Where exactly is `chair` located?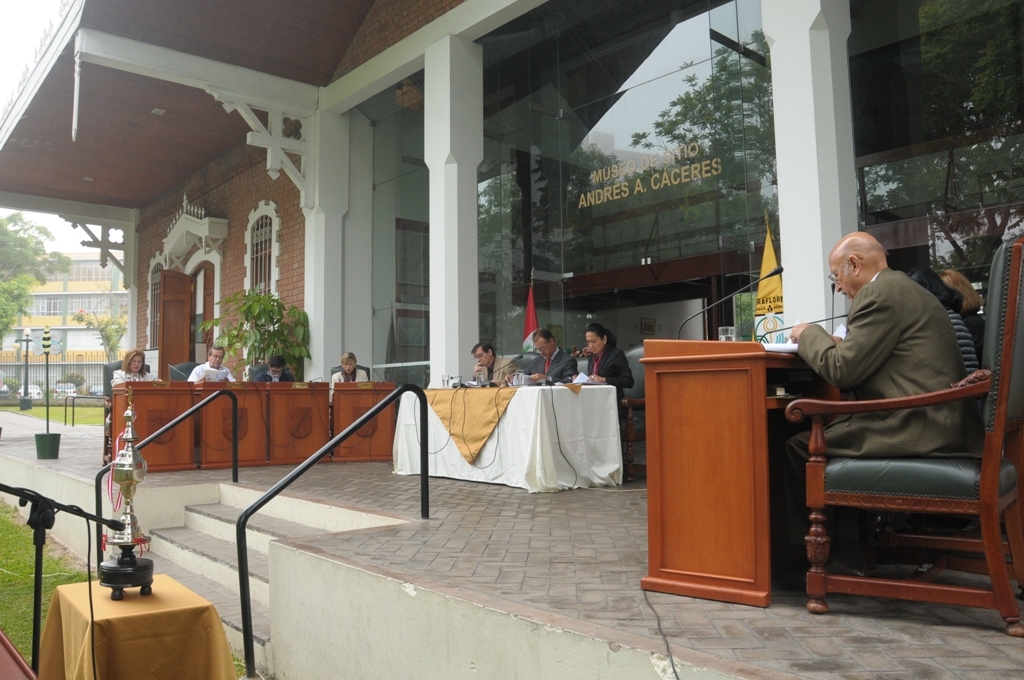
Its bounding box is detection(783, 225, 1023, 643).
